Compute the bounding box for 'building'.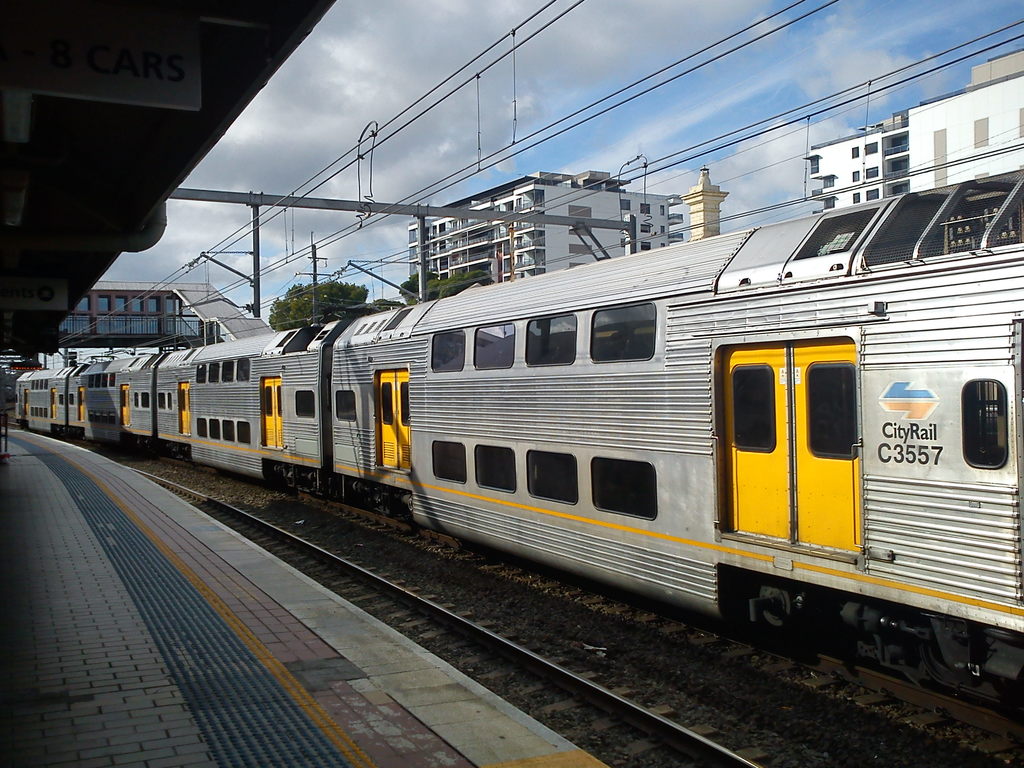
BBox(405, 168, 687, 296).
